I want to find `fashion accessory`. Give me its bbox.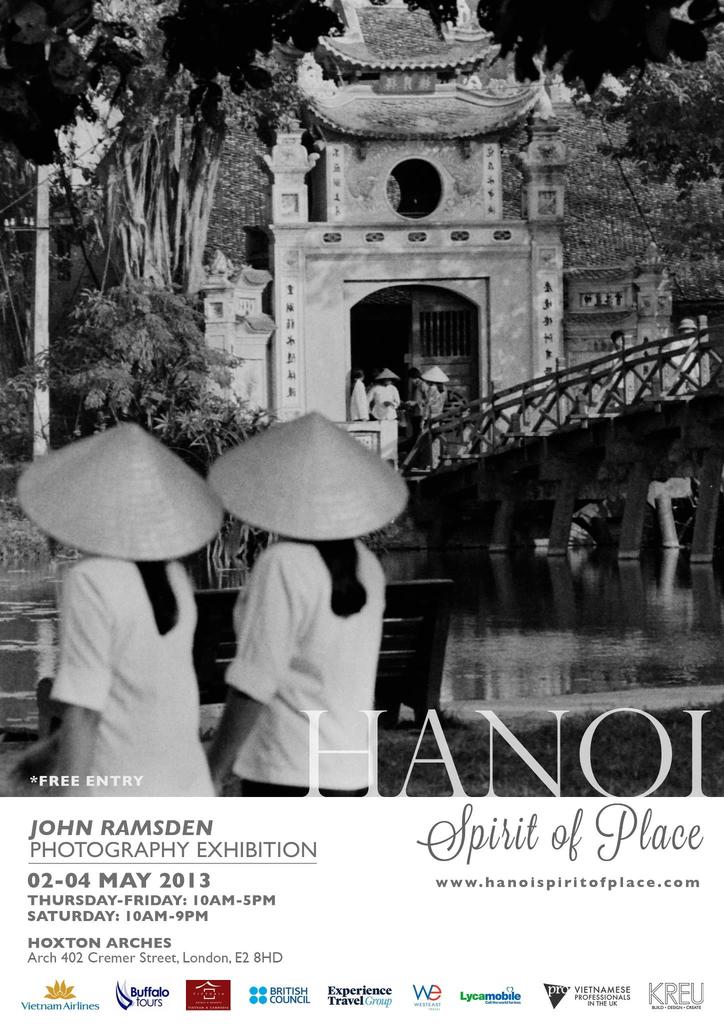
x1=15, y1=420, x2=227, y2=560.
